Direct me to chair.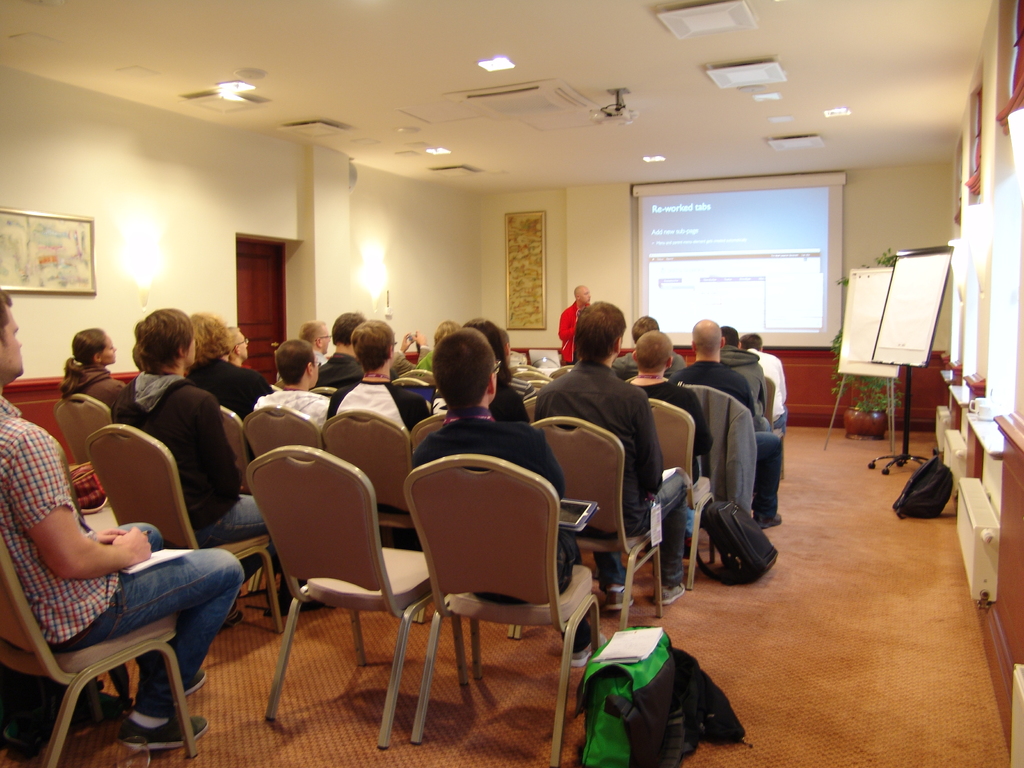
Direction: left=243, top=445, right=470, bottom=750.
